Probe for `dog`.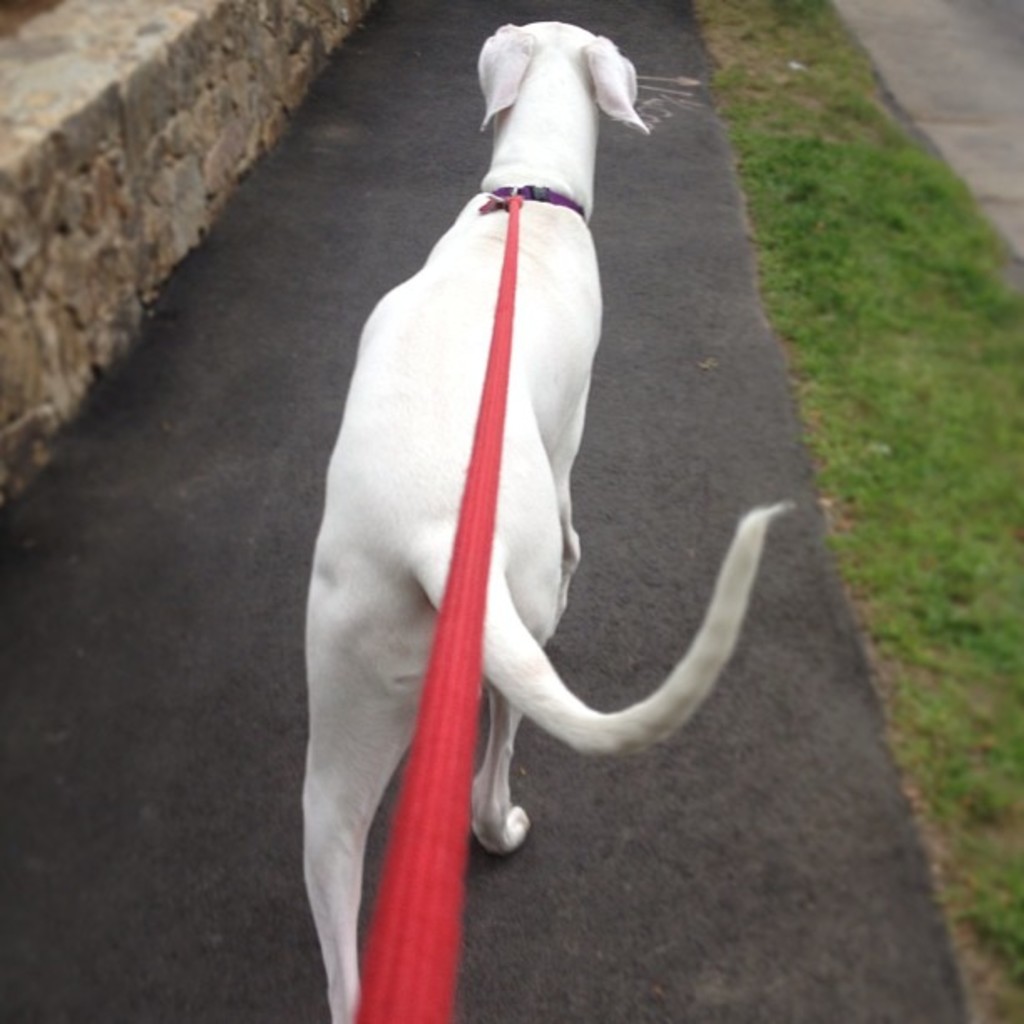
Probe result: box(303, 20, 803, 1022).
